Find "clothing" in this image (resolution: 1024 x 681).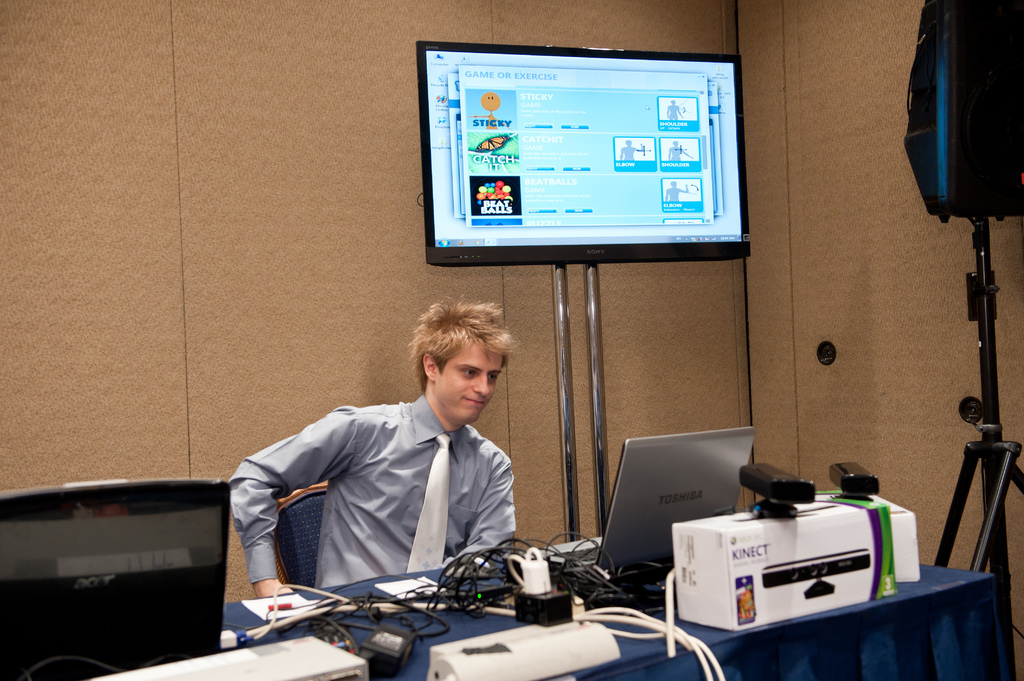
select_region(221, 380, 557, 608).
